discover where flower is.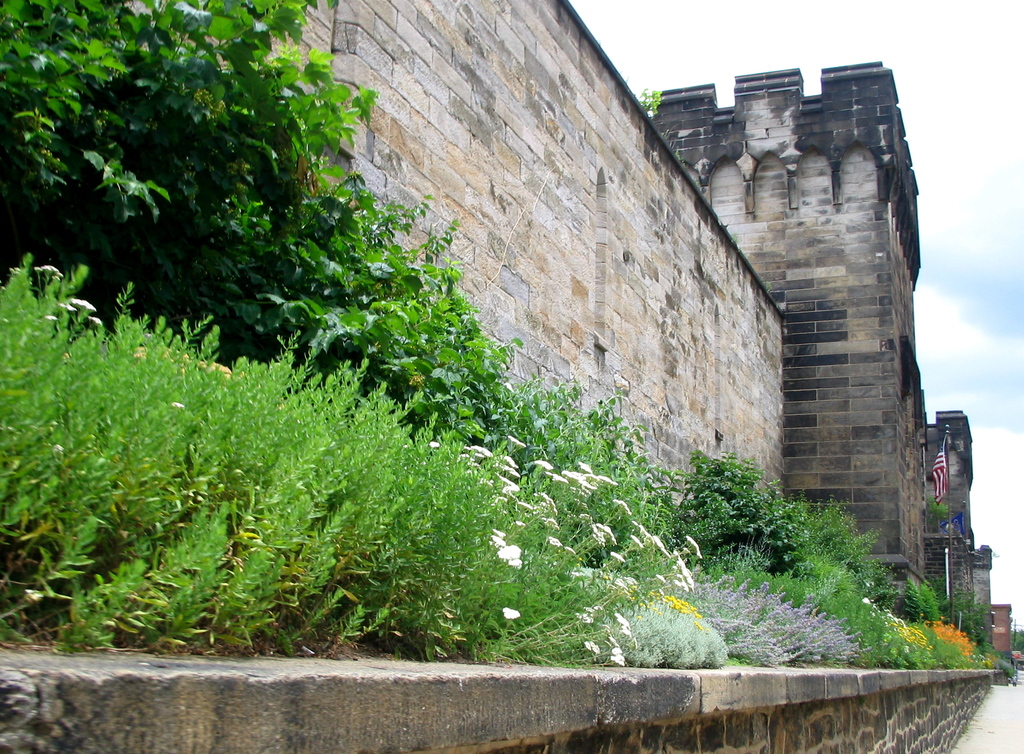
Discovered at locate(89, 318, 102, 324).
